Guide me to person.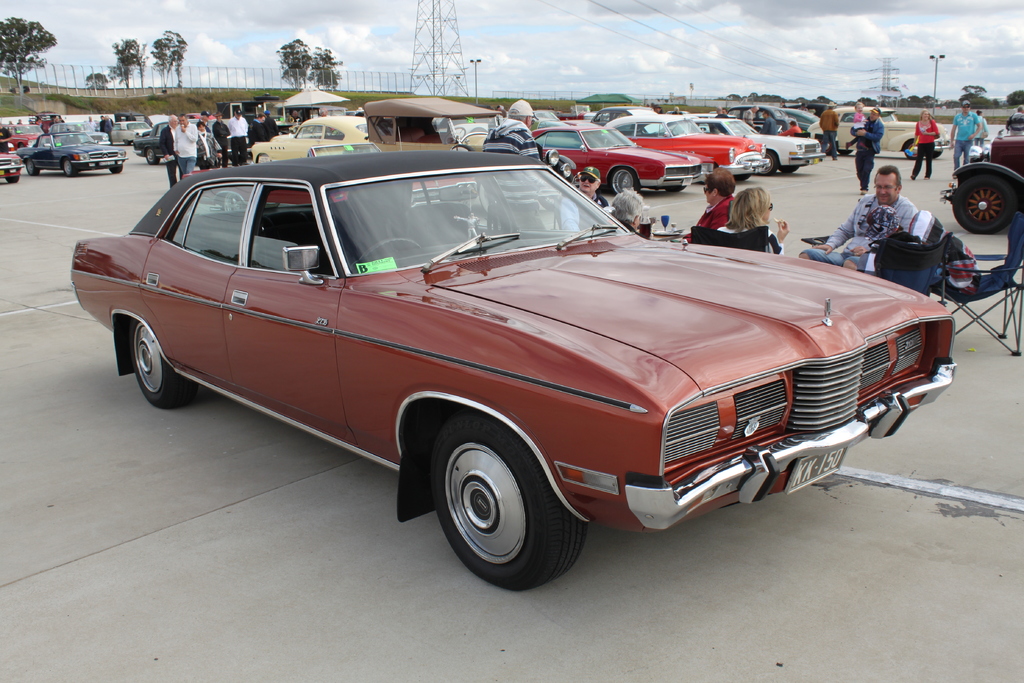
Guidance: (803,163,912,260).
